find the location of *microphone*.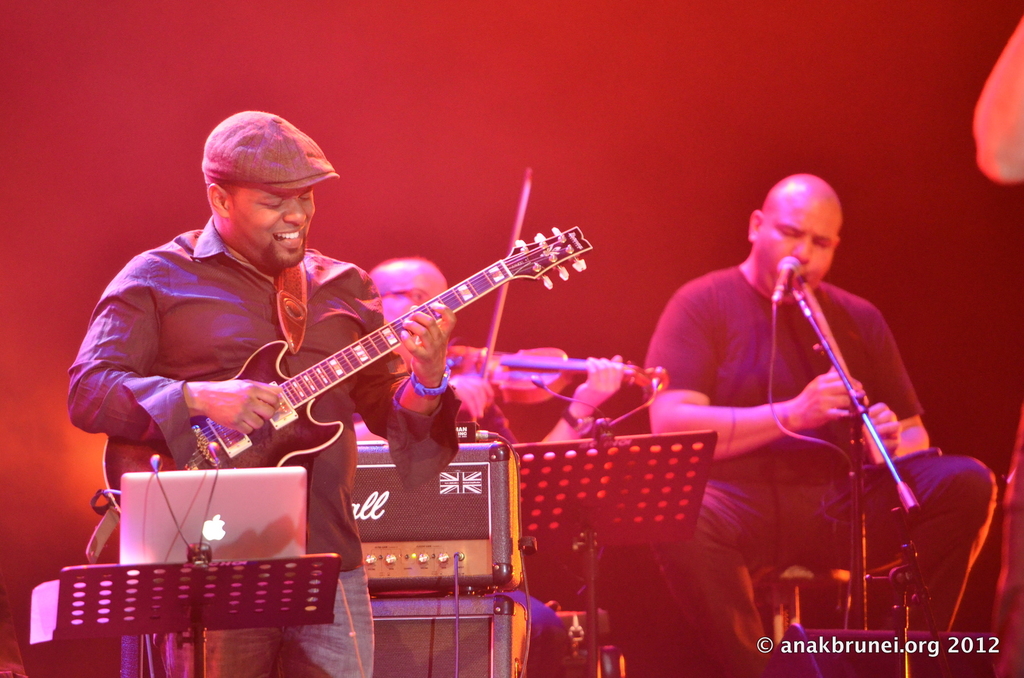
Location: locate(778, 253, 799, 292).
